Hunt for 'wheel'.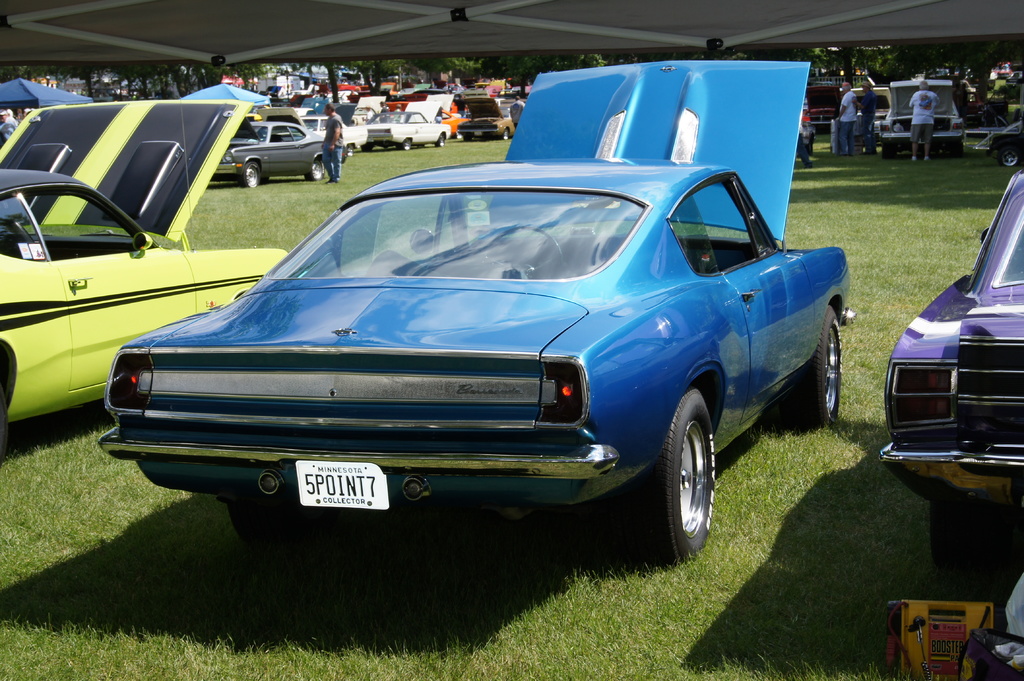
Hunted down at box(228, 490, 339, 558).
